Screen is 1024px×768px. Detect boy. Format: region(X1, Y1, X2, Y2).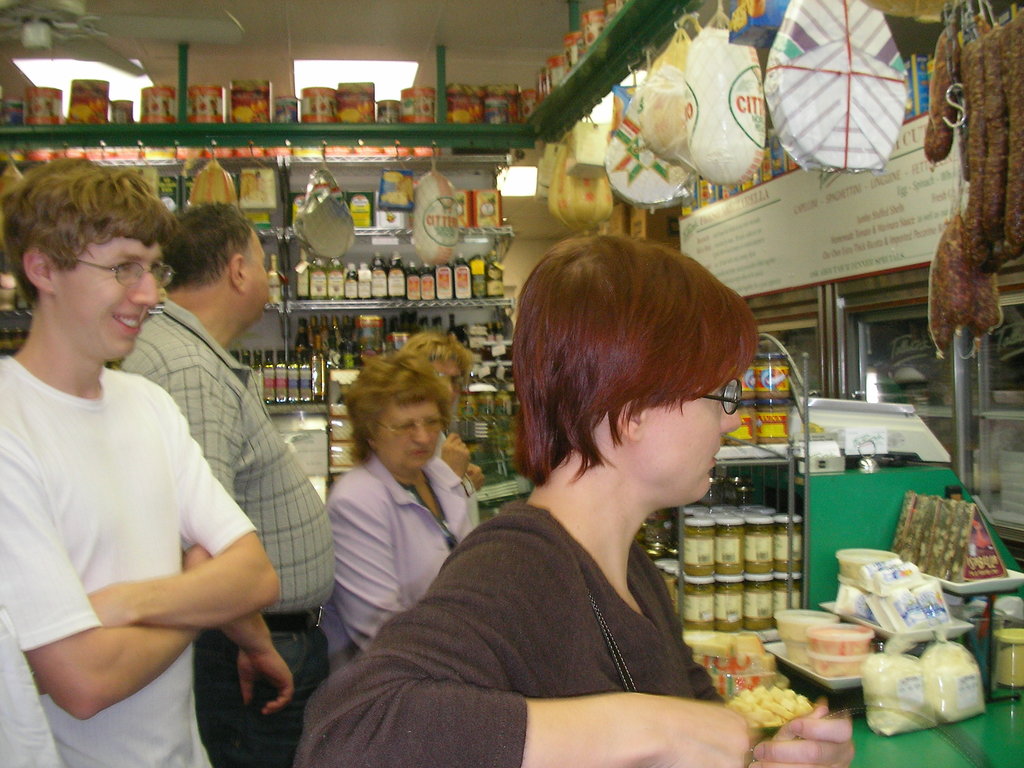
region(0, 154, 273, 767).
